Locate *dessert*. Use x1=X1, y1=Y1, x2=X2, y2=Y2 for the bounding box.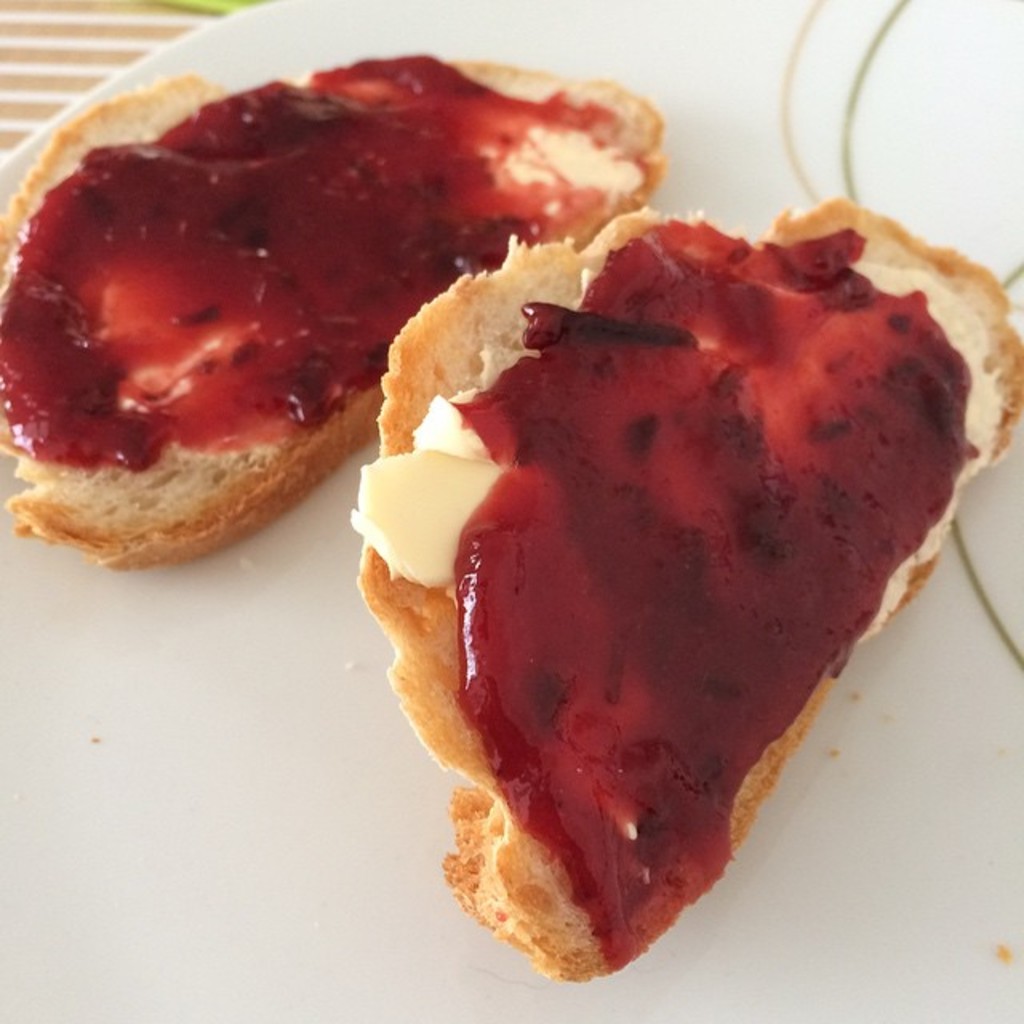
x1=352, y1=189, x2=1005, y2=965.
